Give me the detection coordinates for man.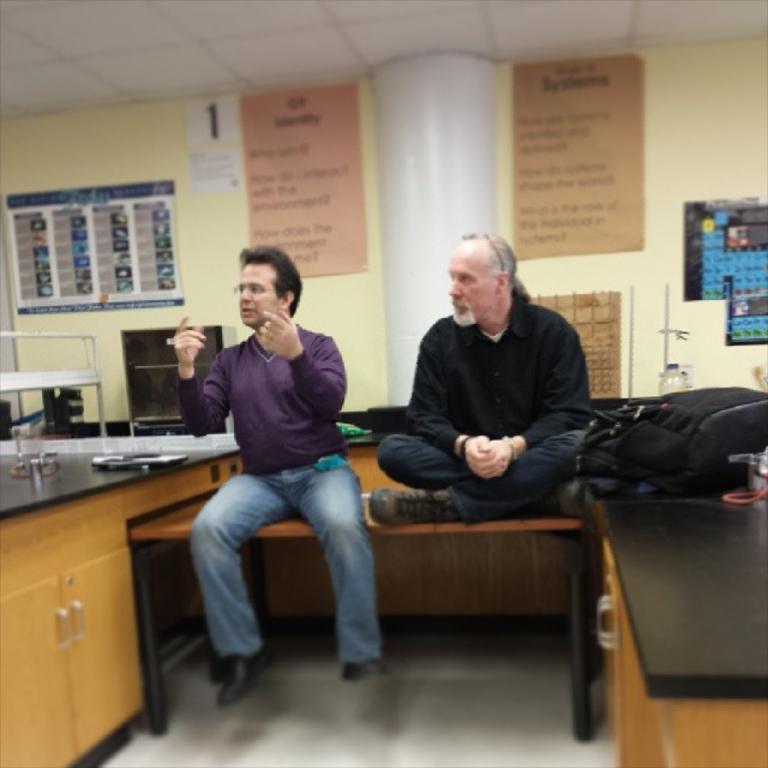
select_region(366, 232, 596, 530).
